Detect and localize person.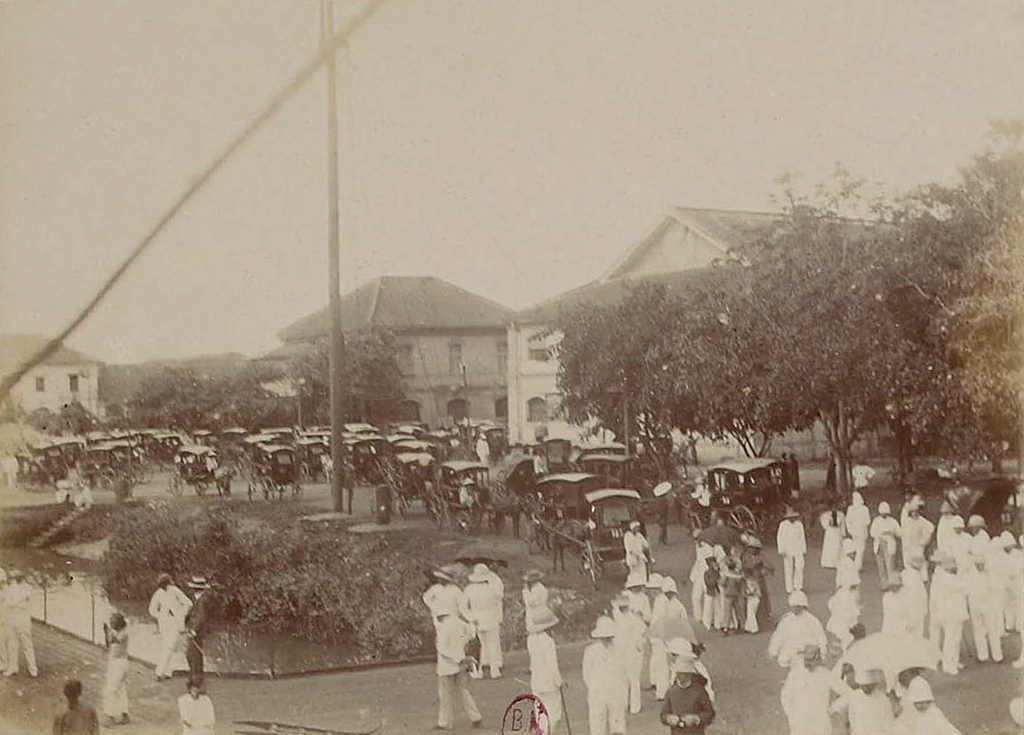
Localized at crop(176, 675, 216, 734).
